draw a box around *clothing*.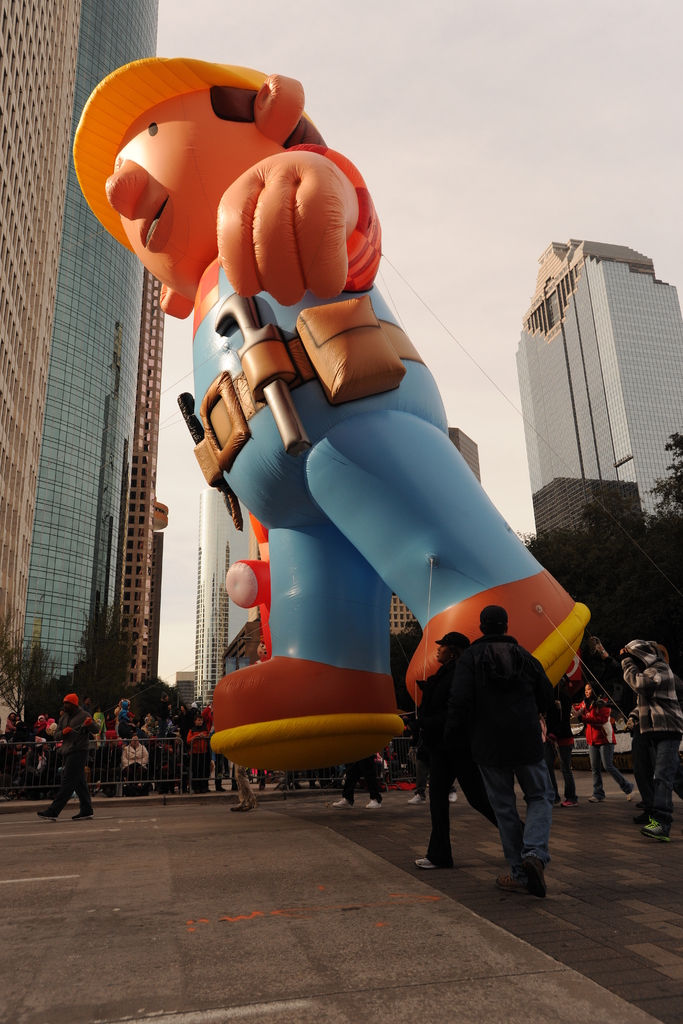
413/748/461/802.
